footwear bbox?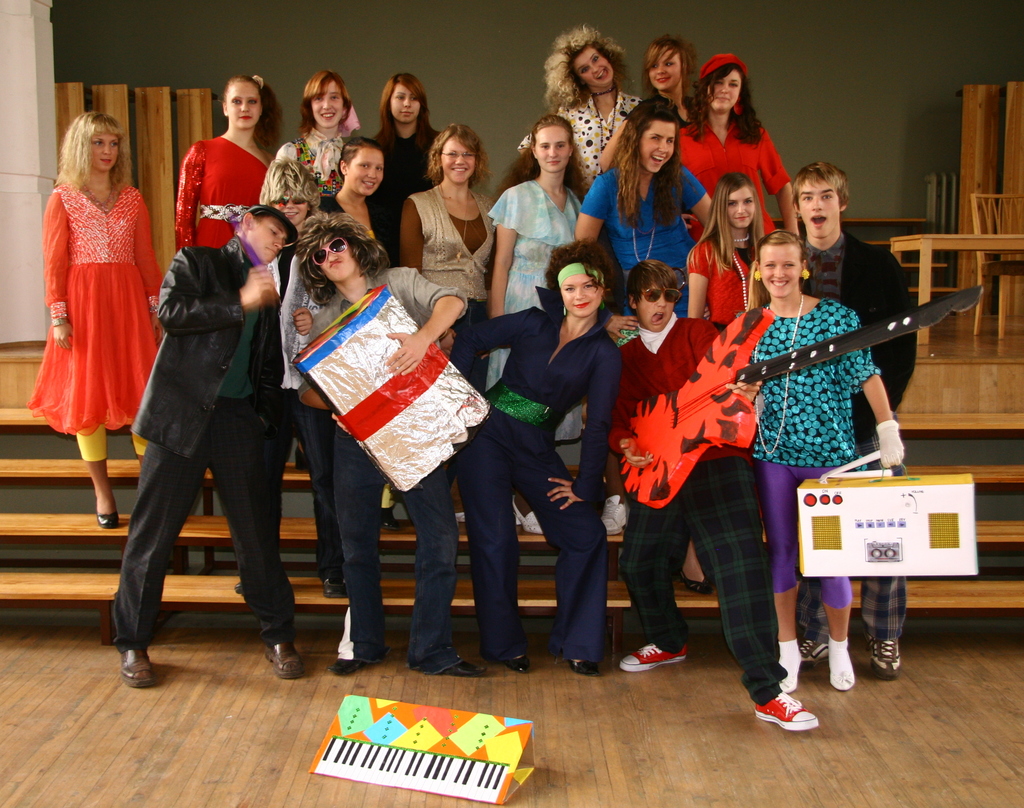
box=[92, 510, 117, 529]
